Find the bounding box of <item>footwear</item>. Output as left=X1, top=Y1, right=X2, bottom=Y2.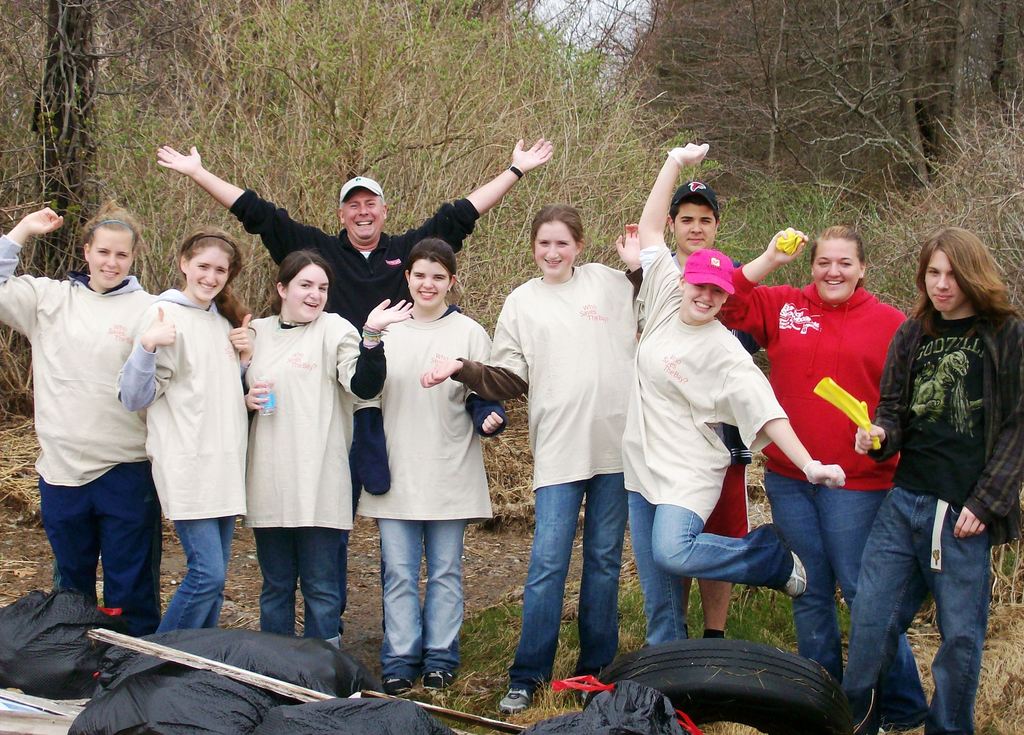
left=380, top=677, right=412, bottom=701.
